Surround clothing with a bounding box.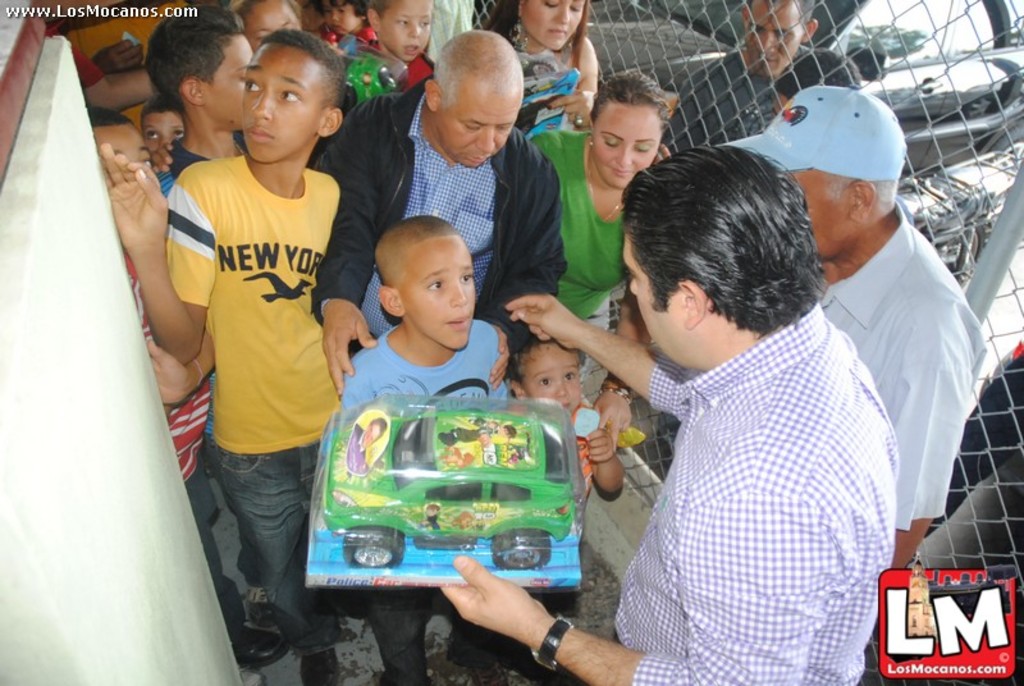
164/143/355/654.
